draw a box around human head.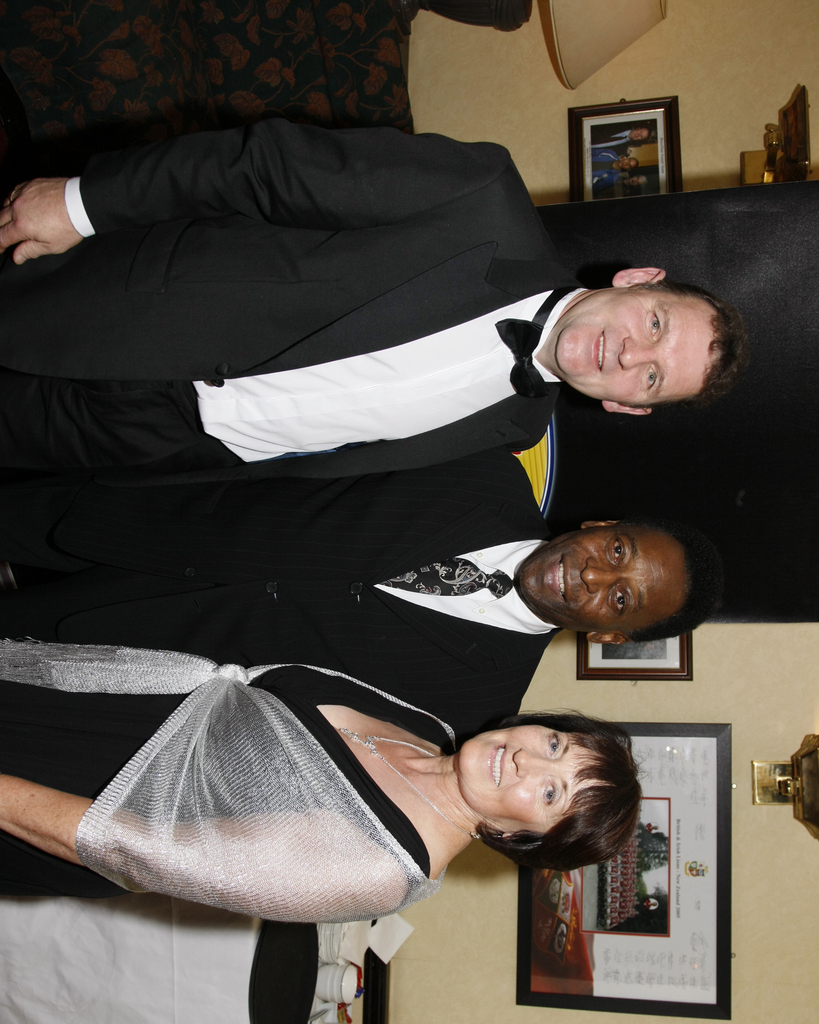
[x1=548, y1=246, x2=765, y2=406].
